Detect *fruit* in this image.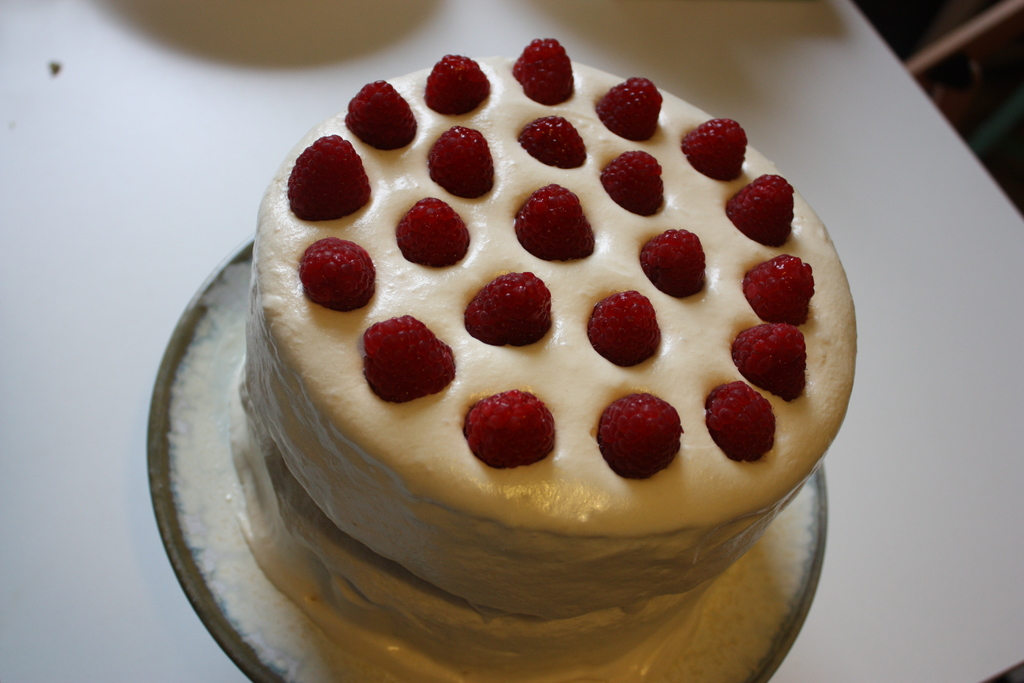
Detection: box(466, 388, 556, 466).
